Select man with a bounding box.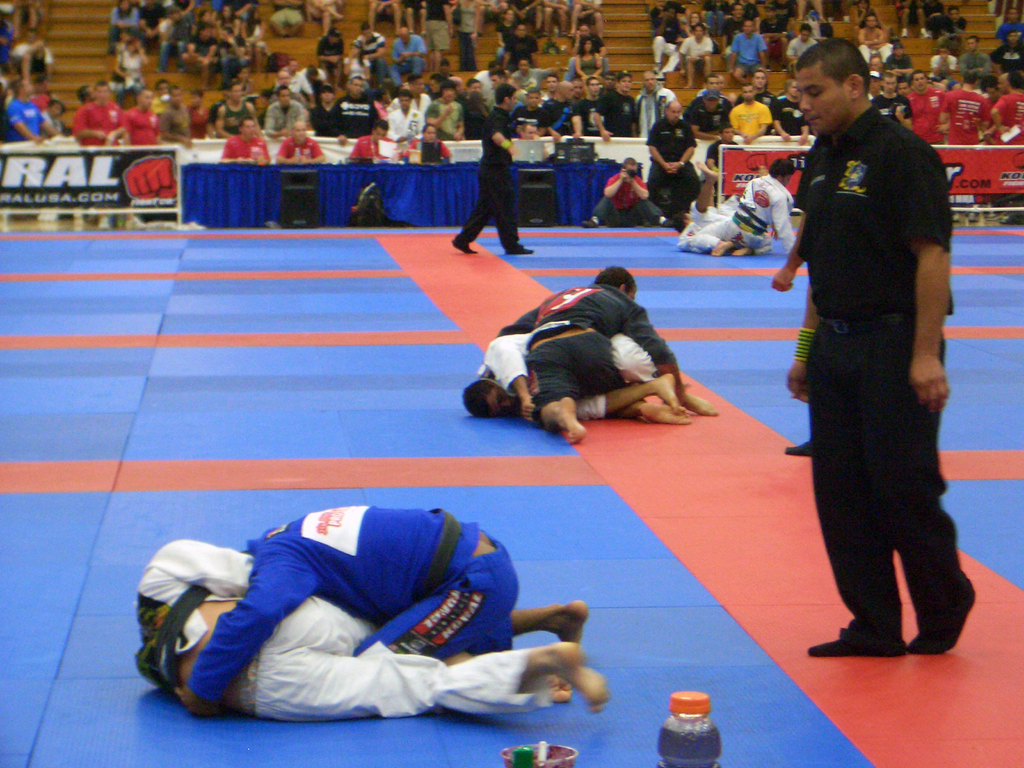
72/79/124/143.
